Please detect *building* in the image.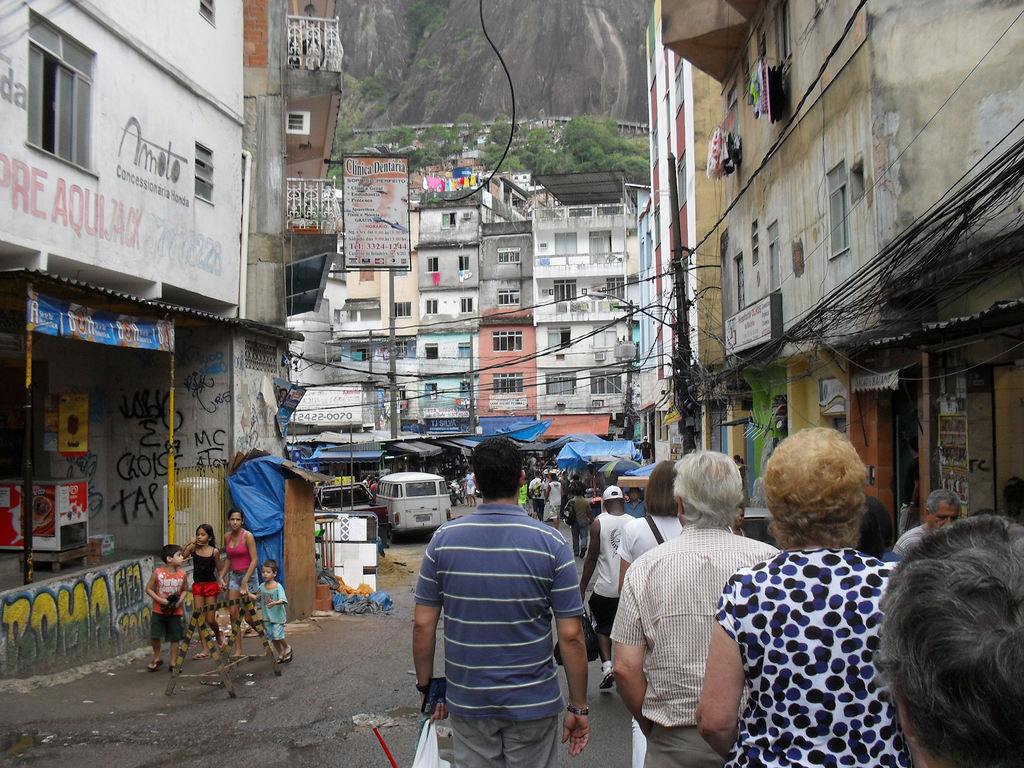
x1=0, y1=0, x2=342, y2=676.
